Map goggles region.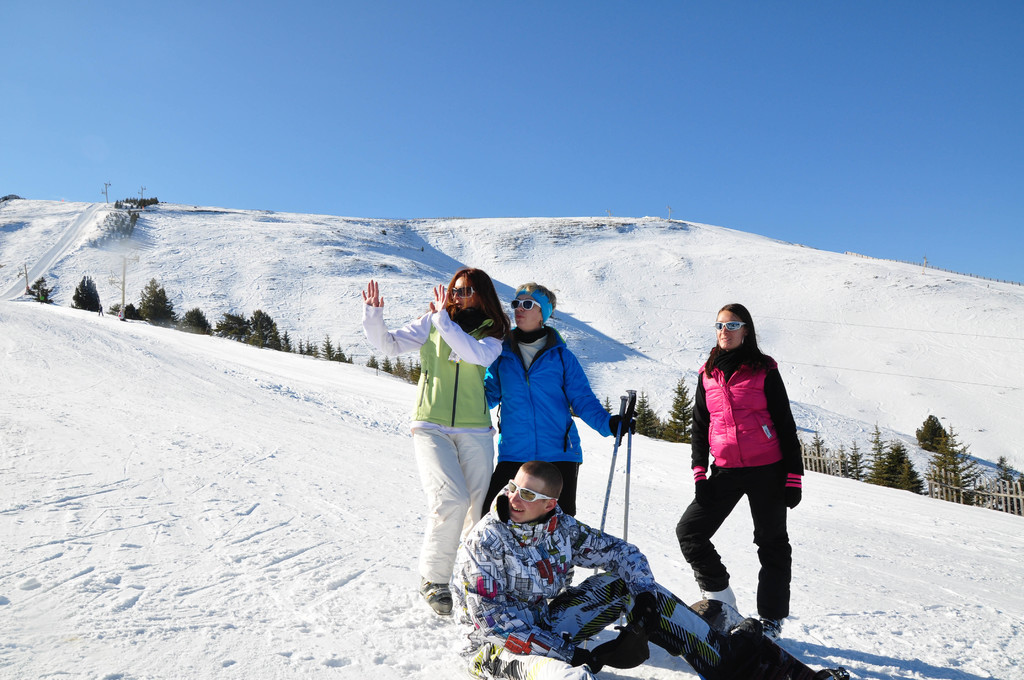
Mapped to 509, 299, 539, 312.
